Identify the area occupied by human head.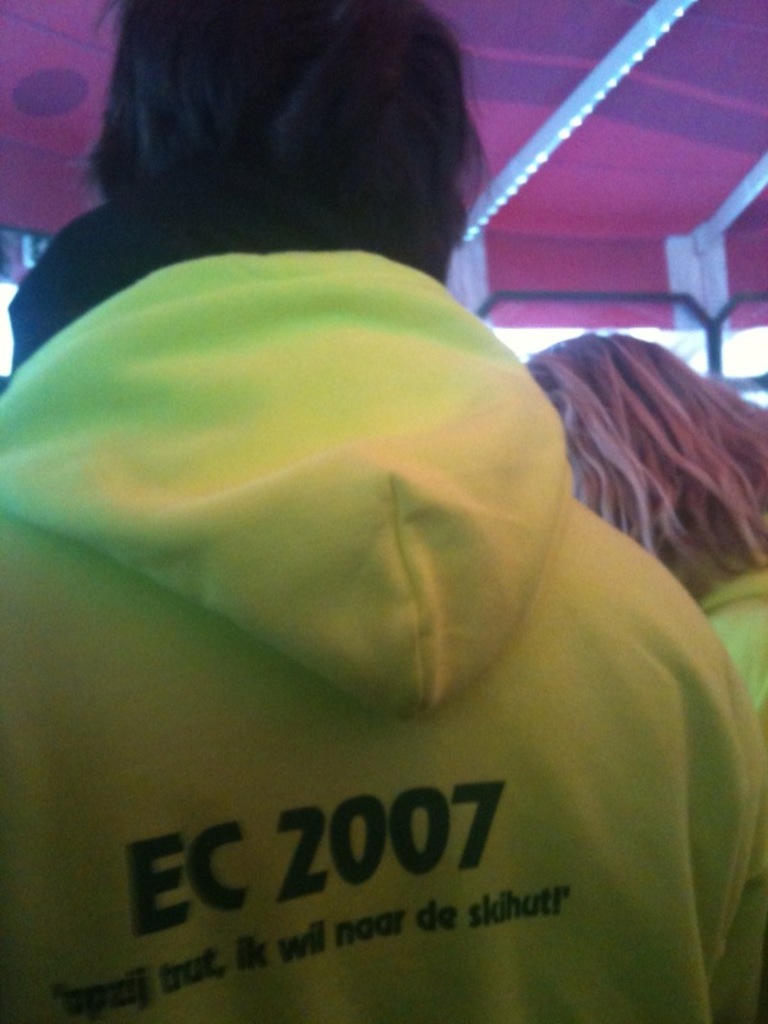
Area: BBox(524, 320, 739, 539).
